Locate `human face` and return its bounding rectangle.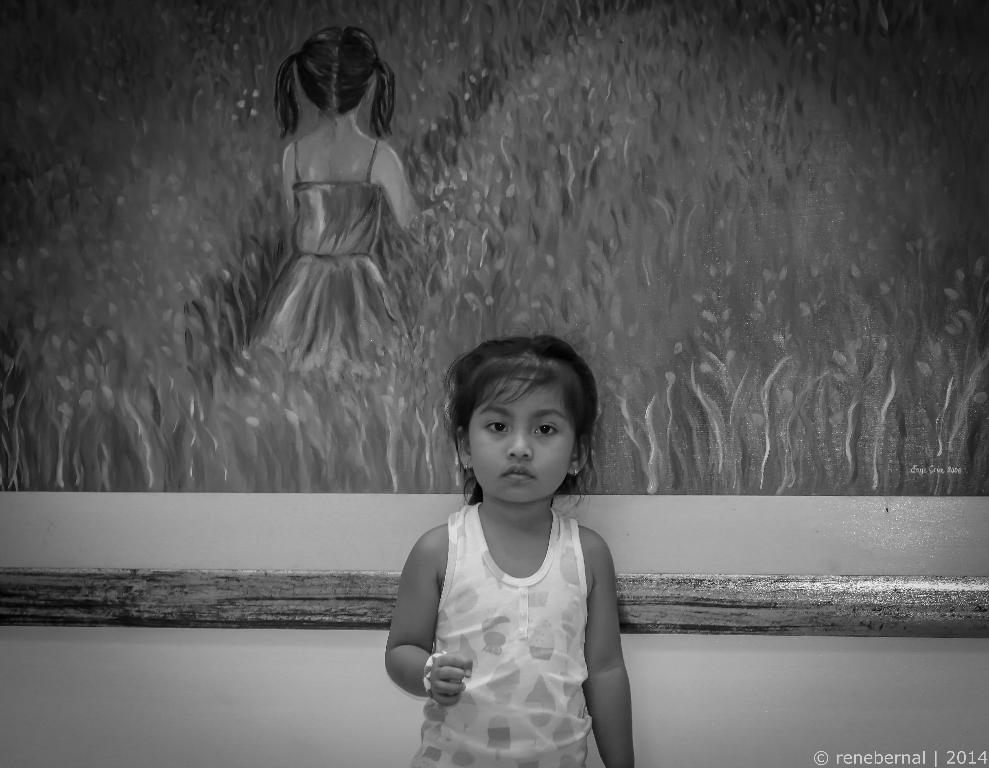
(x1=467, y1=372, x2=577, y2=503).
